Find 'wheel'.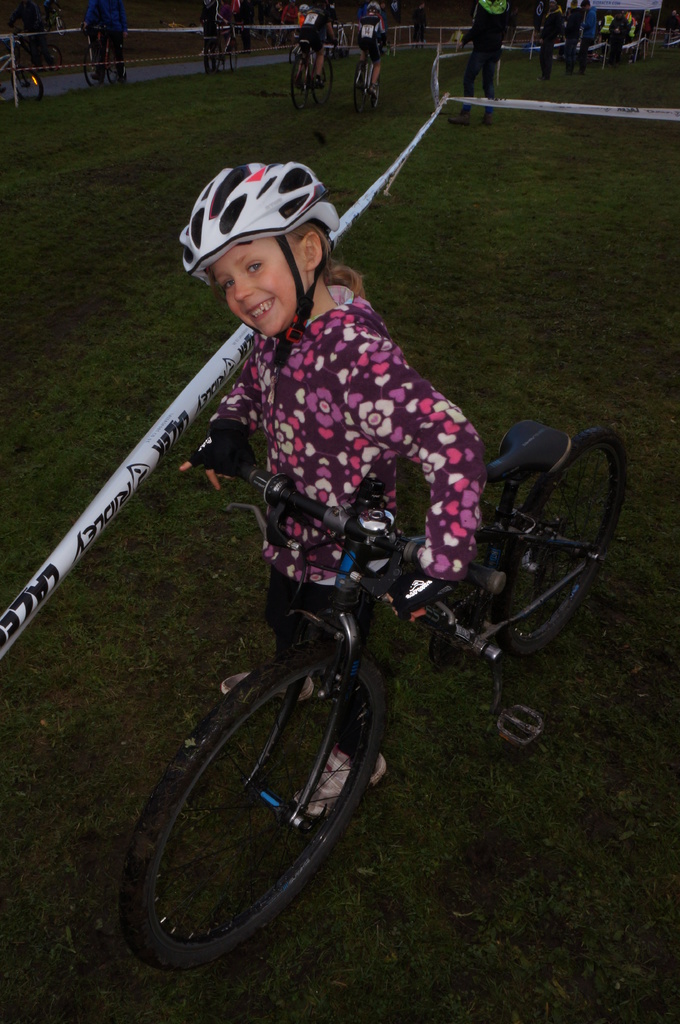
[11, 69, 42, 102].
